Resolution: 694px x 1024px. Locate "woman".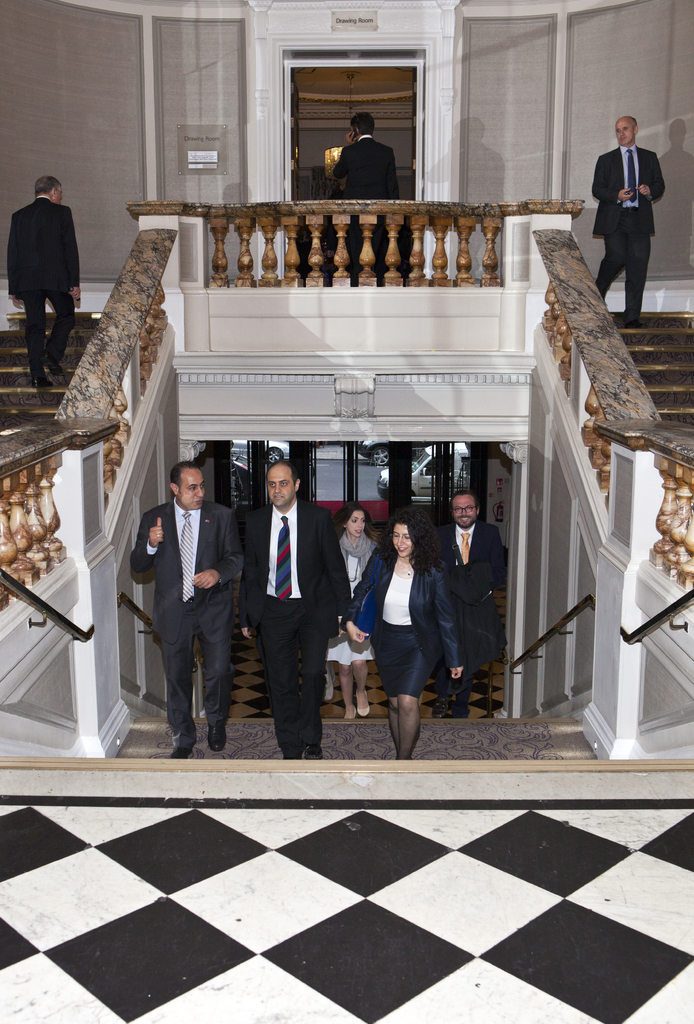
[315,492,385,721].
